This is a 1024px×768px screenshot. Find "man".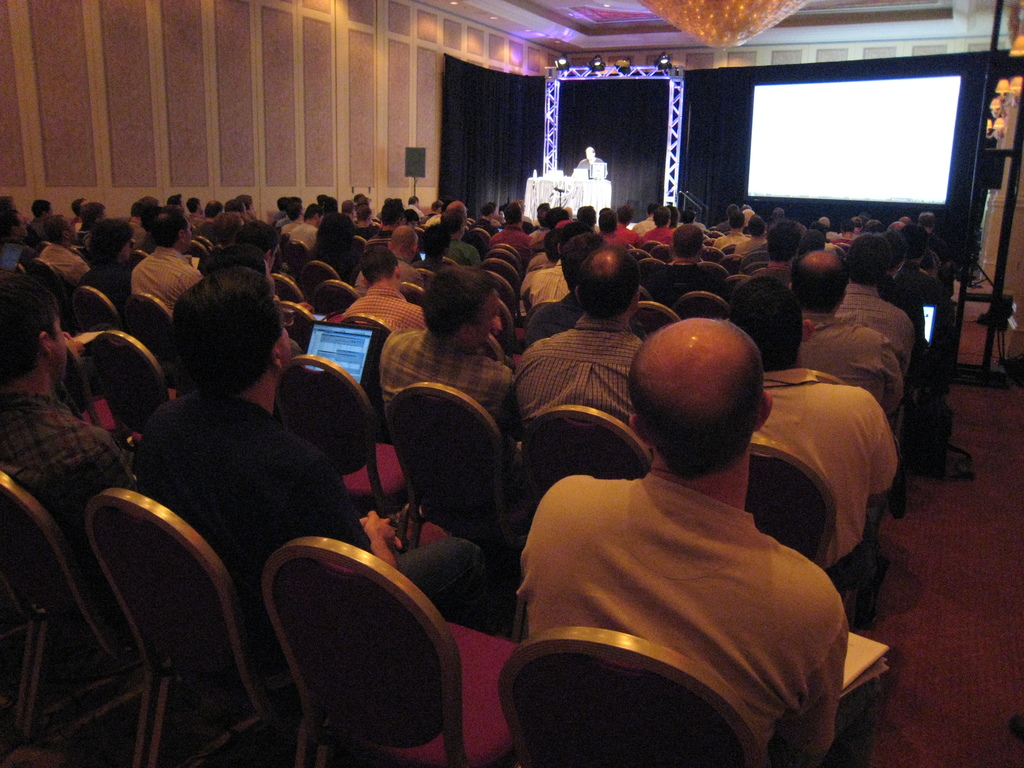
Bounding box: [353,202,377,234].
